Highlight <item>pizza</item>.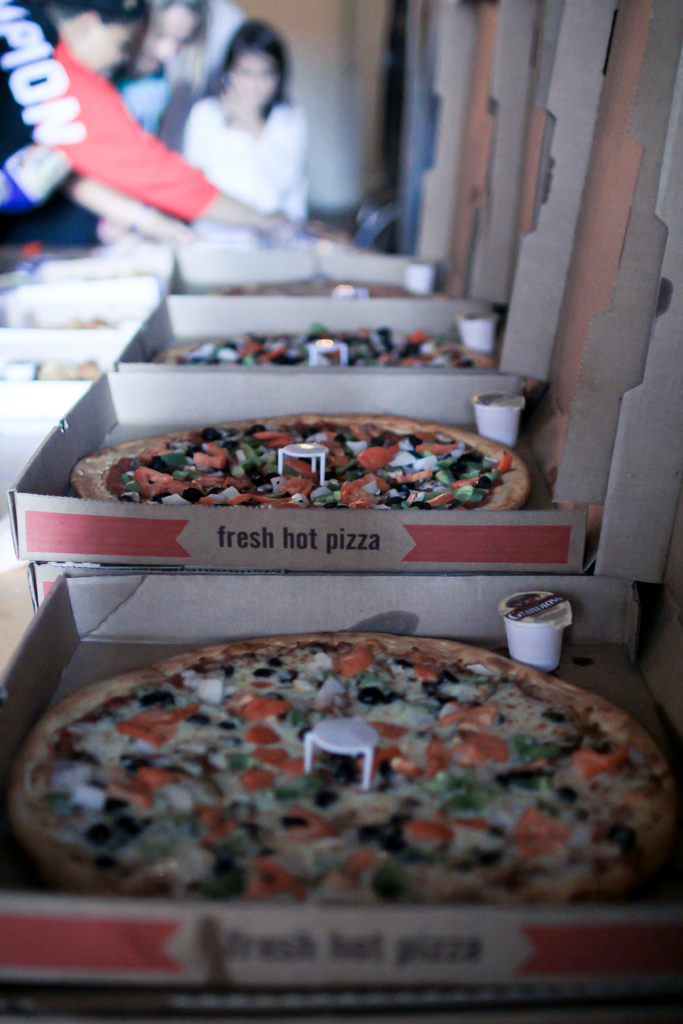
Highlighted region: pyautogui.locateOnScreen(76, 405, 527, 517).
